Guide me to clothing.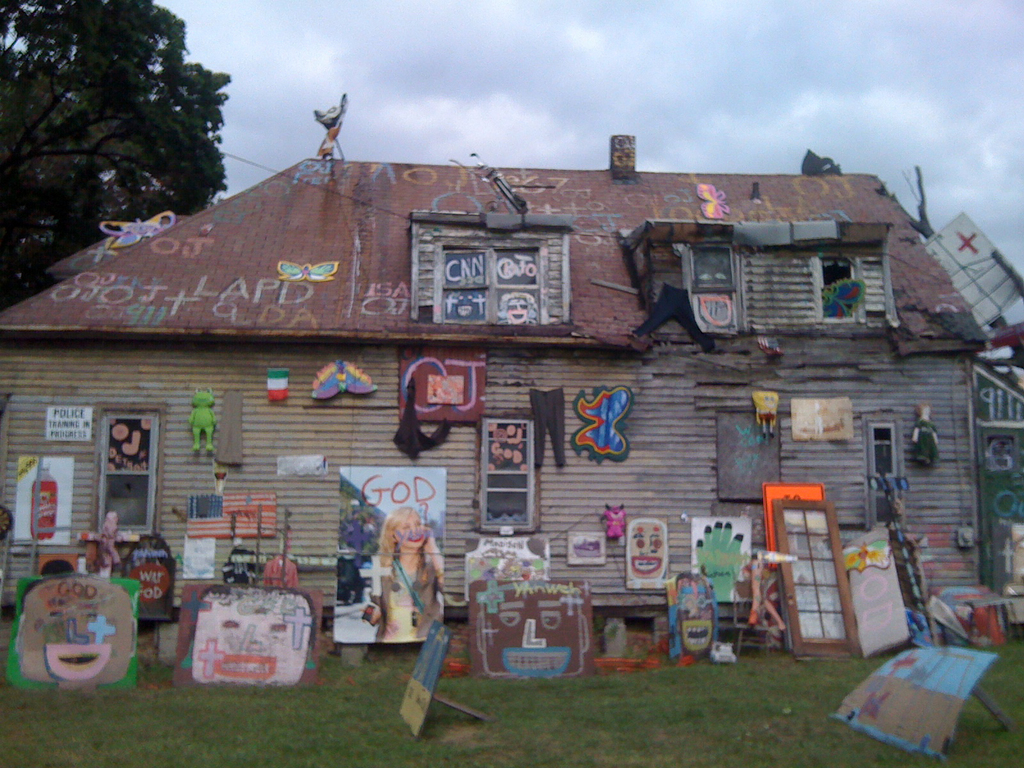
Guidance: 758, 405, 775, 421.
